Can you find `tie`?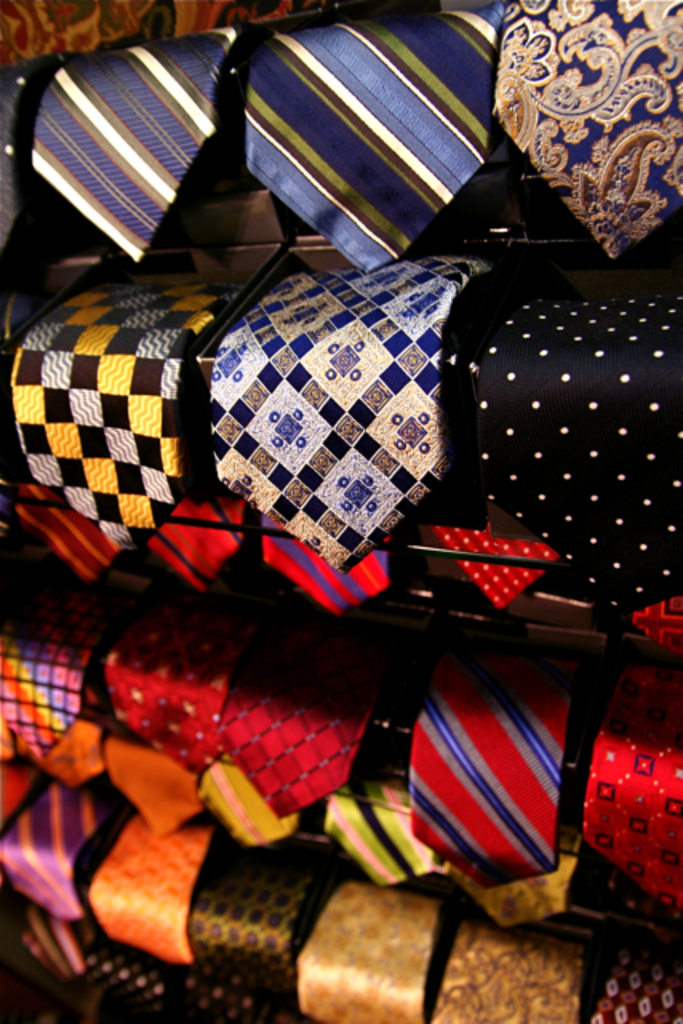
Yes, bounding box: <bbox>585, 947, 681, 1022</bbox>.
